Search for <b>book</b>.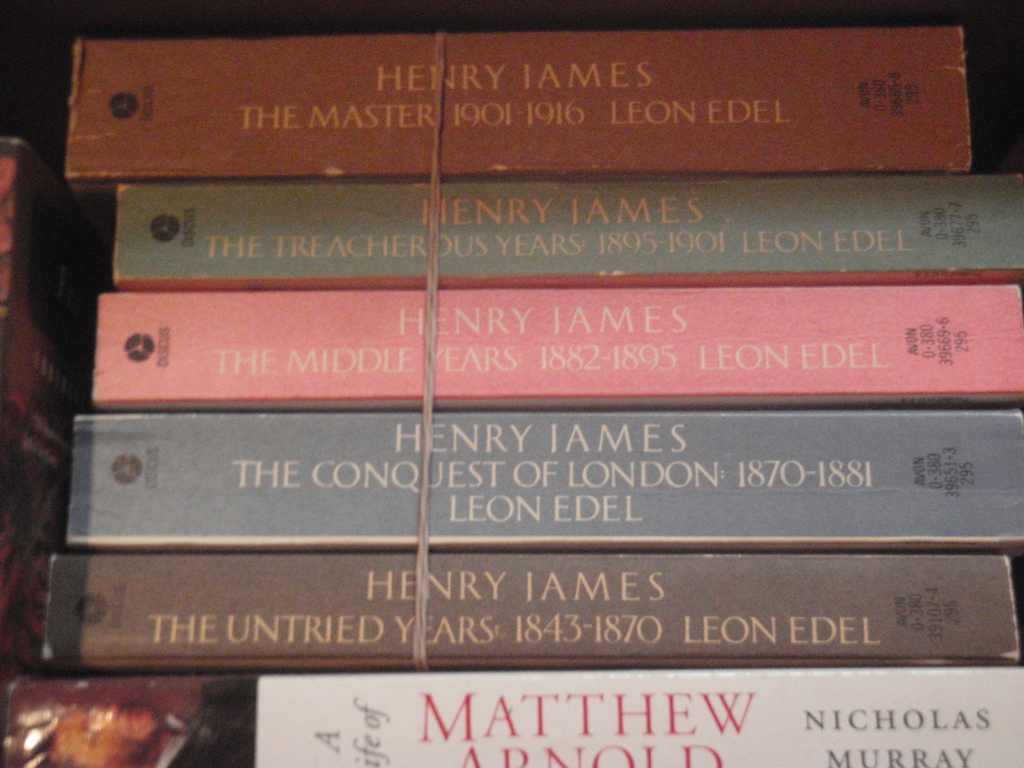
Found at <box>112,169,1022,292</box>.
